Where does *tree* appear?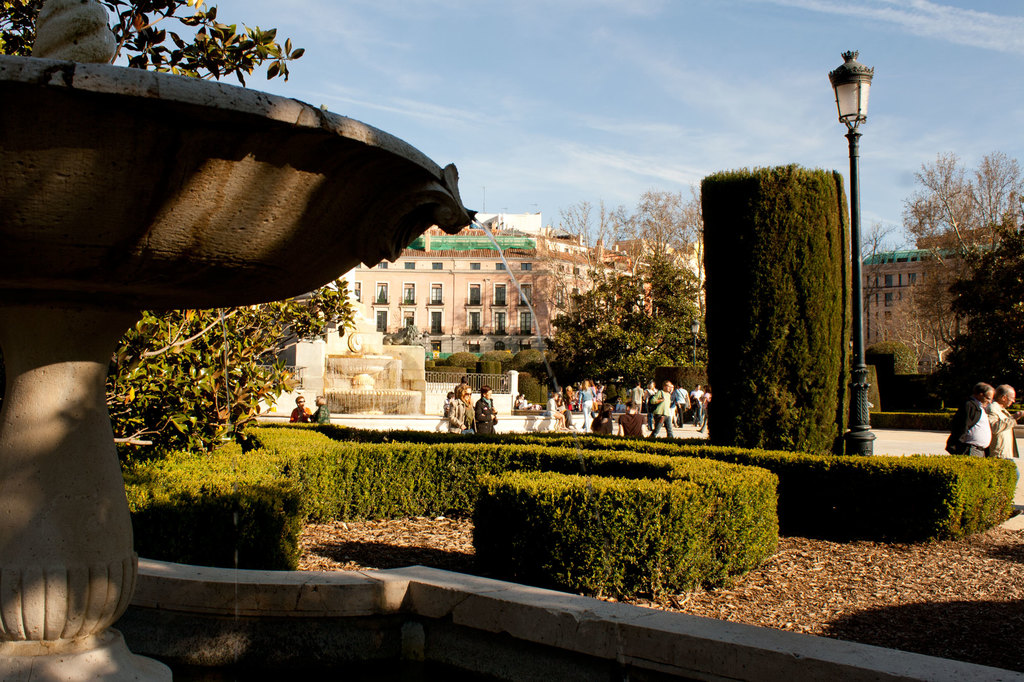
Appears at 538/253/708/388.
